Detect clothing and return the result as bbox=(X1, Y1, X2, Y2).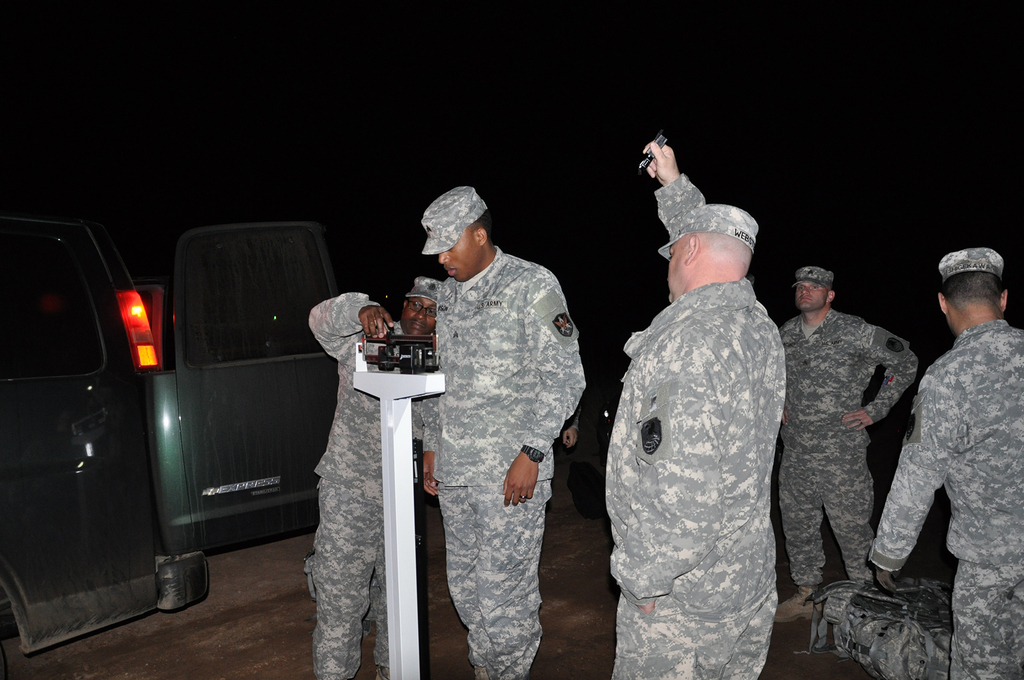
bbox=(868, 317, 1023, 679).
